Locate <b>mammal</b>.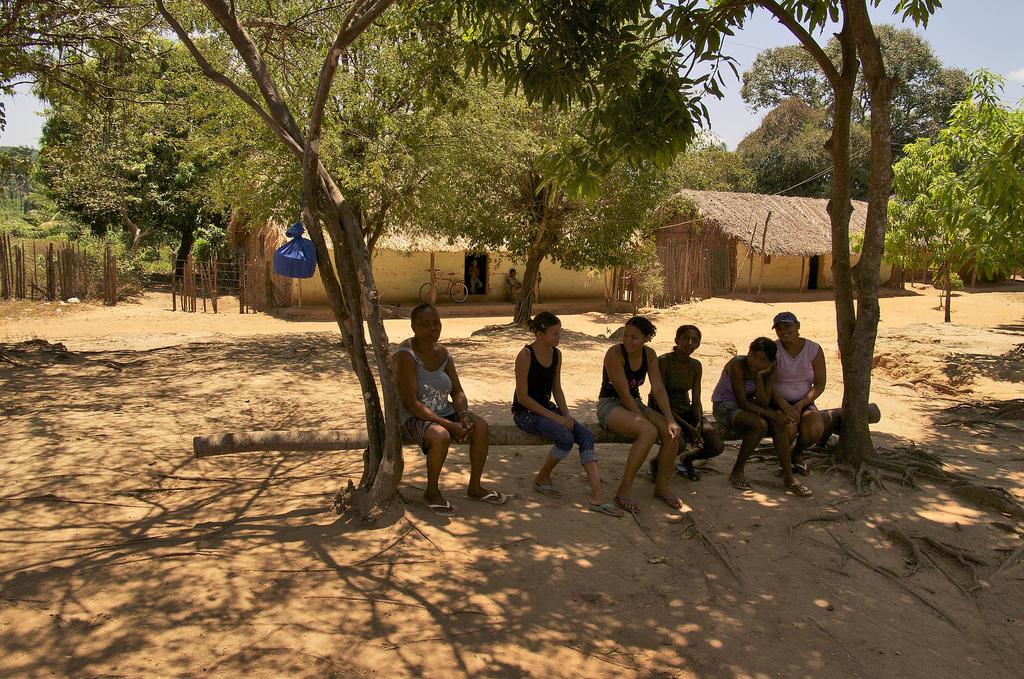
Bounding box: x1=510 y1=311 x2=626 y2=519.
